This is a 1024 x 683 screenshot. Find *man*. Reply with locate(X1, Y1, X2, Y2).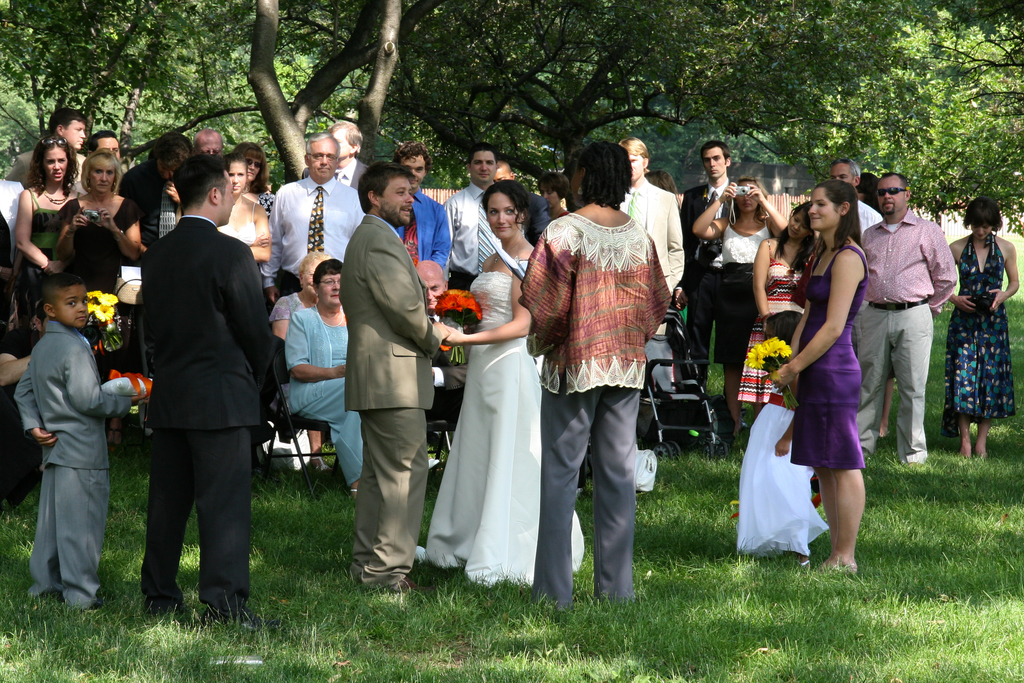
locate(110, 134, 282, 628).
